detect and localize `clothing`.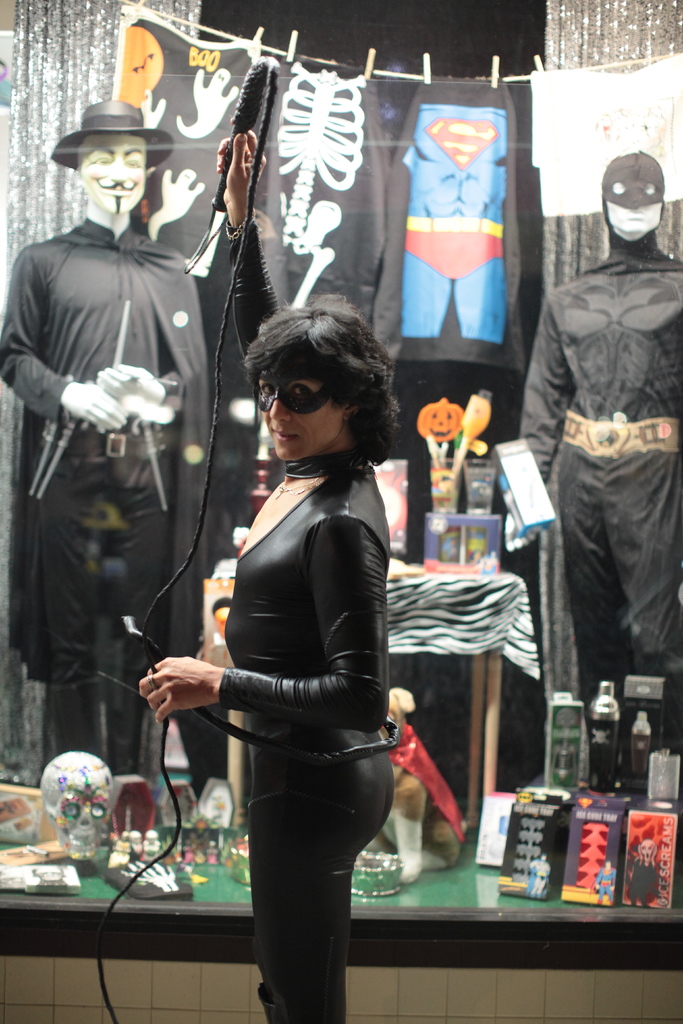
Localized at locate(531, 69, 682, 214).
